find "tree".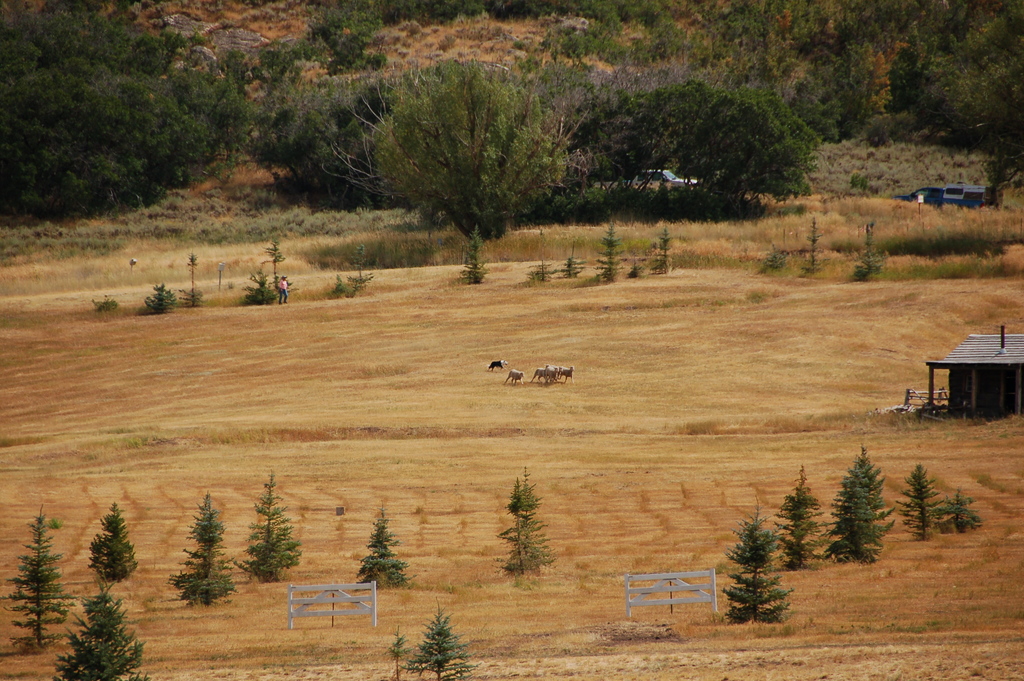
bbox(489, 464, 556, 577).
